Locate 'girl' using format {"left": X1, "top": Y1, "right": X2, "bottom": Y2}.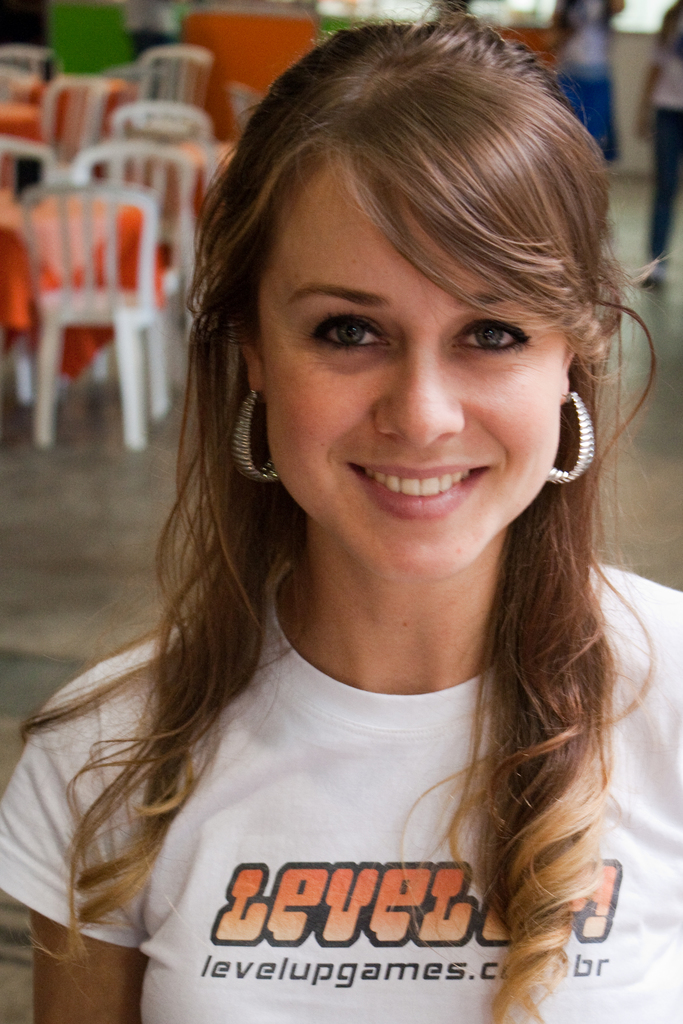
{"left": 0, "top": 0, "right": 682, "bottom": 1023}.
